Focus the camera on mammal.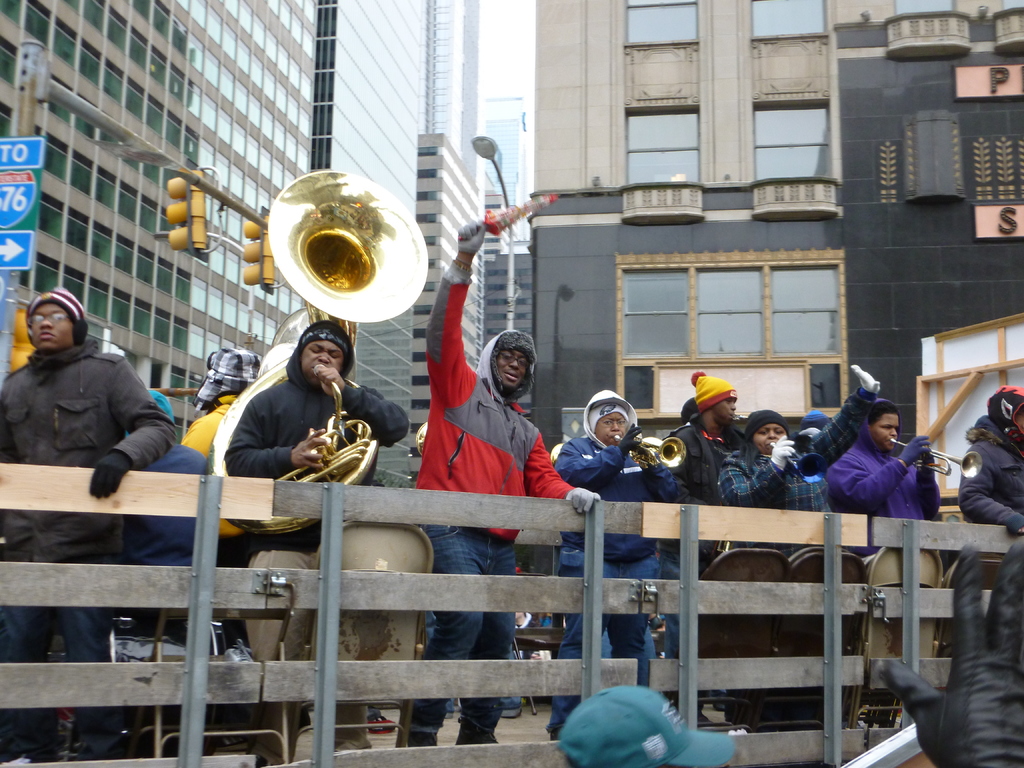
Focus region: [x1=113, y1=387, x2=216, y2=607].
